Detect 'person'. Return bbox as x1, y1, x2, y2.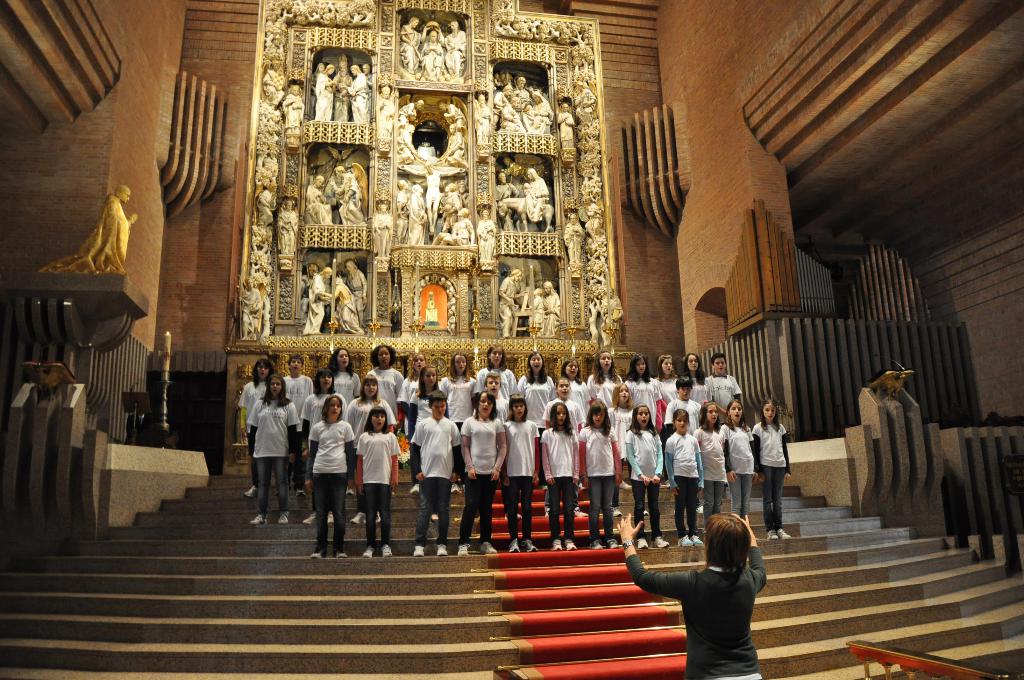
621, 510, 765, 679.
